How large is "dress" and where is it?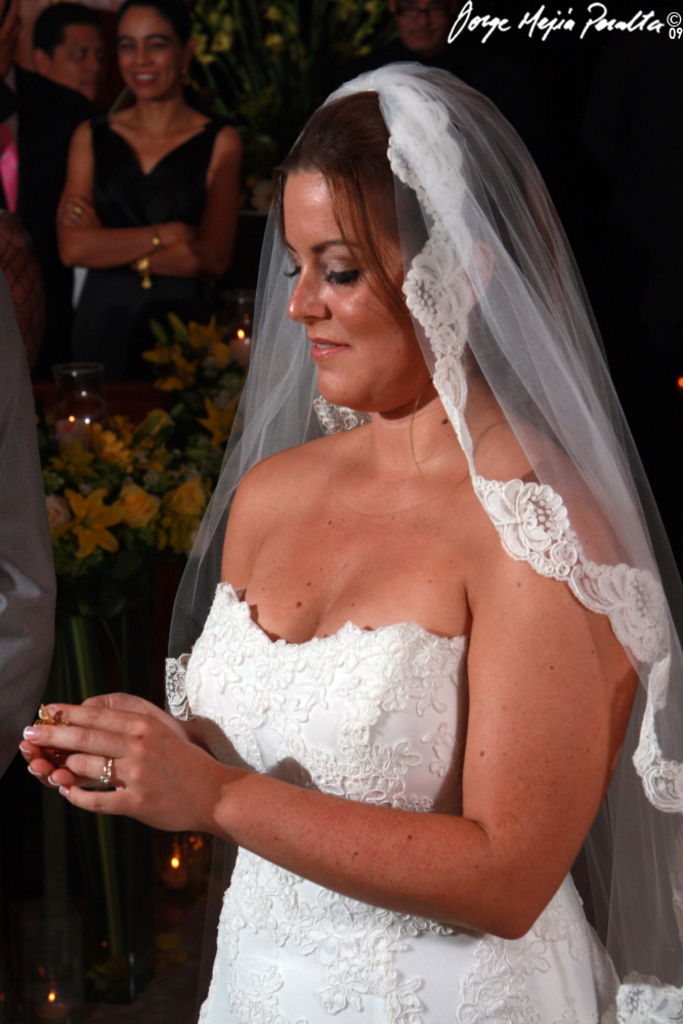
Bounding box: 186 584 617 1023.
